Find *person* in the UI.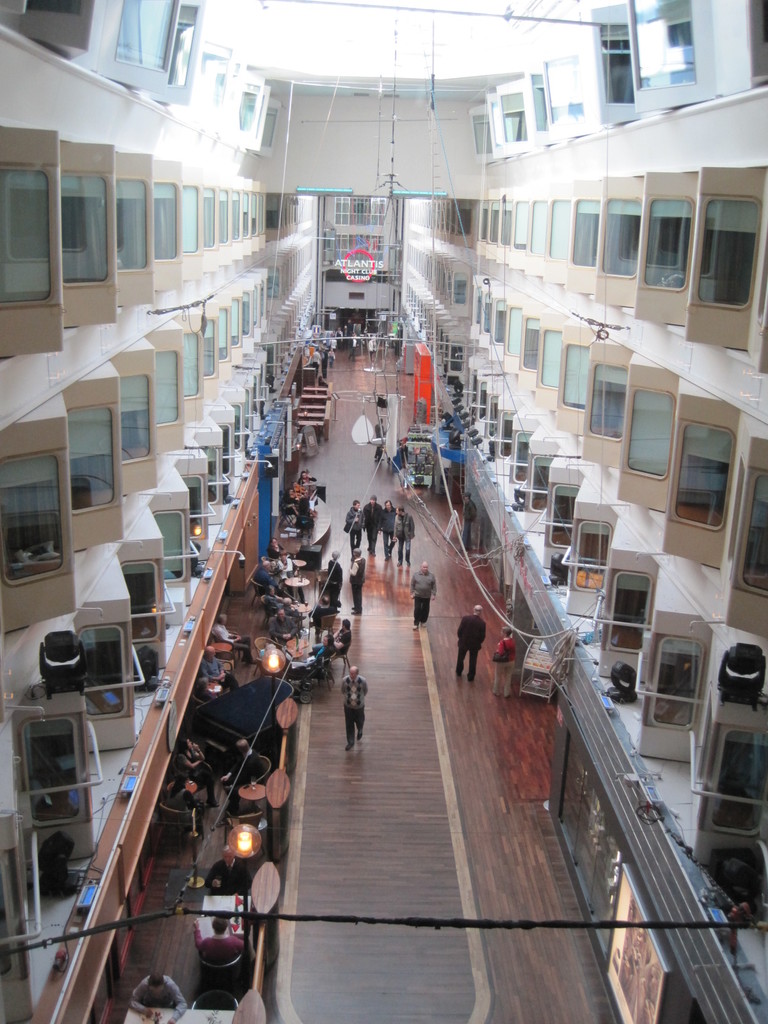
UI element at 308, 348, 319, 369.
